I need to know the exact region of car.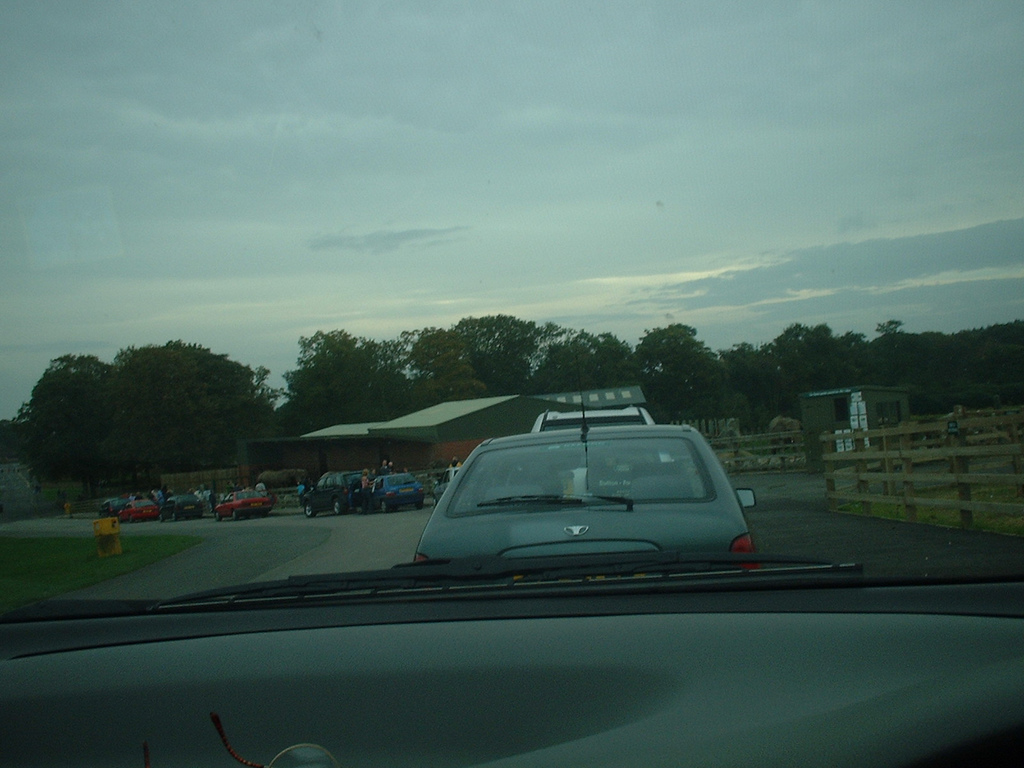
Region: detection(429, 464, 460, 500).
